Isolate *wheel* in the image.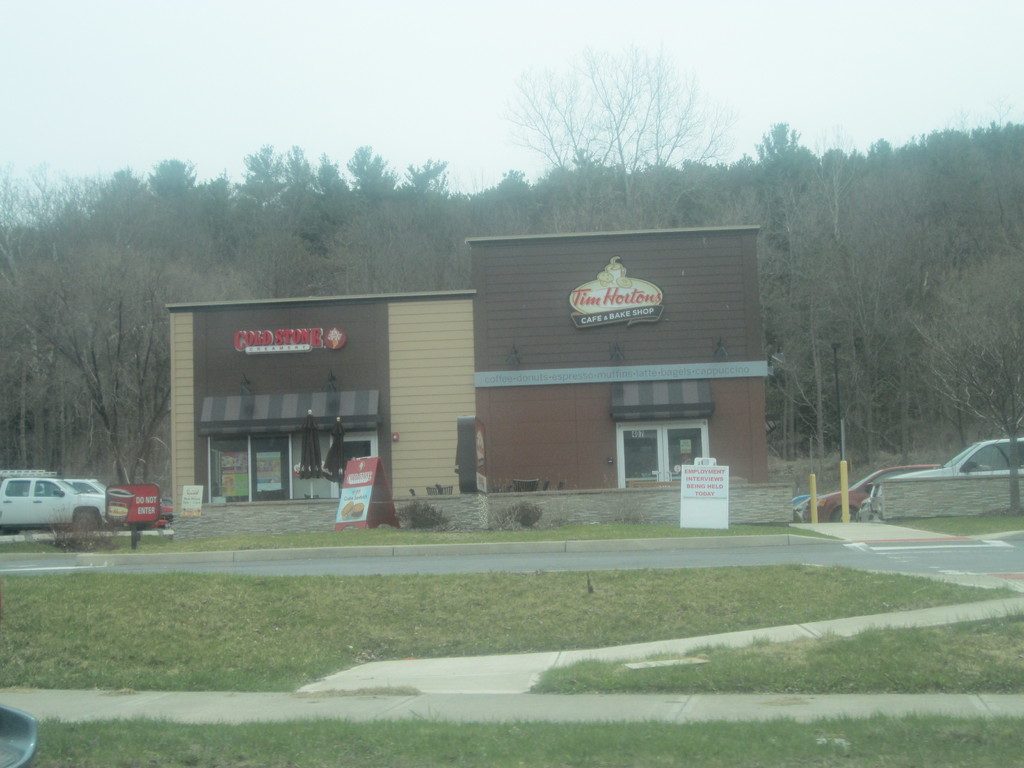
Isolated region: <box>78,506,97,534</box>.
